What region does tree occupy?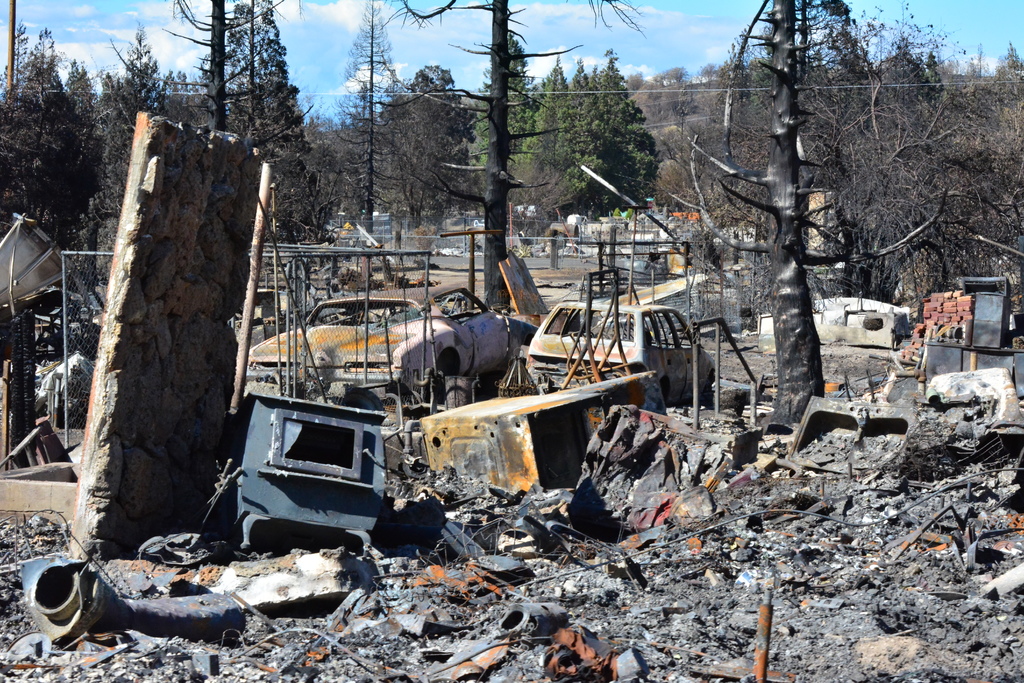
410/63/452/95.
